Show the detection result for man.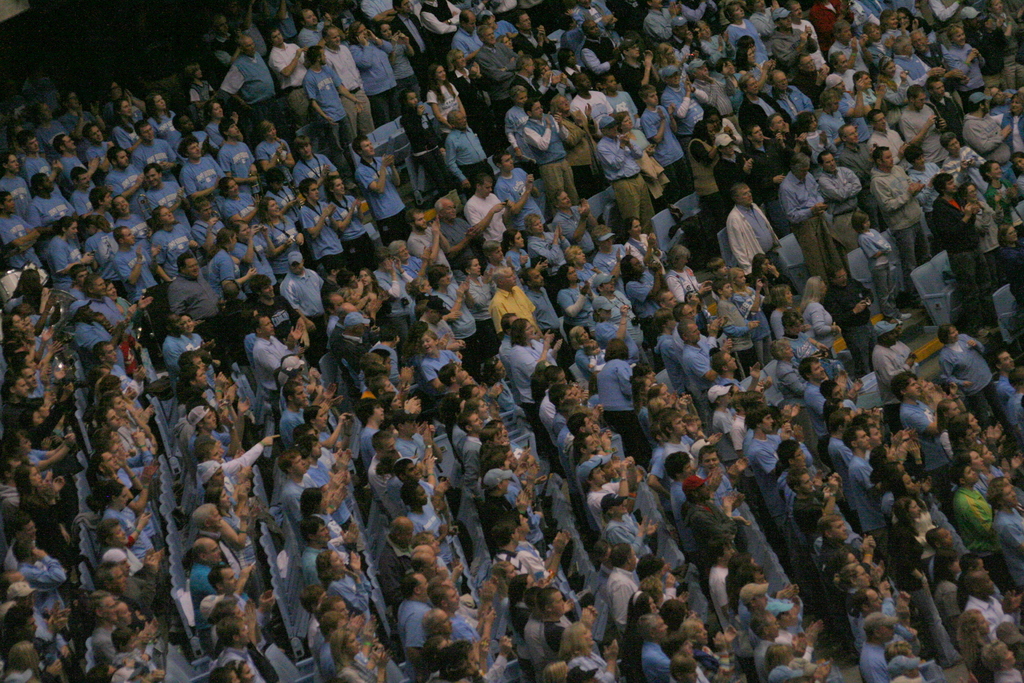
495/150/553/231.
